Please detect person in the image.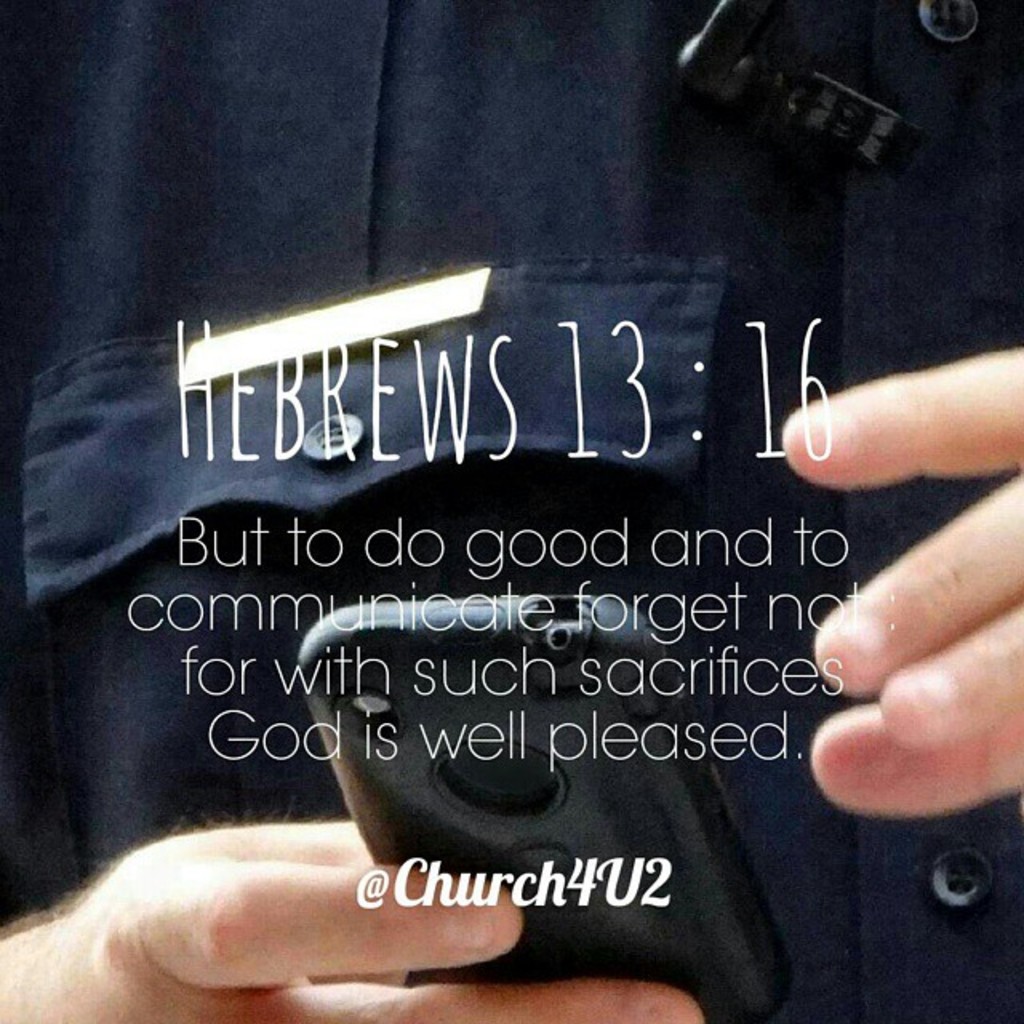
detection(0, 0, 1022, 1022).
